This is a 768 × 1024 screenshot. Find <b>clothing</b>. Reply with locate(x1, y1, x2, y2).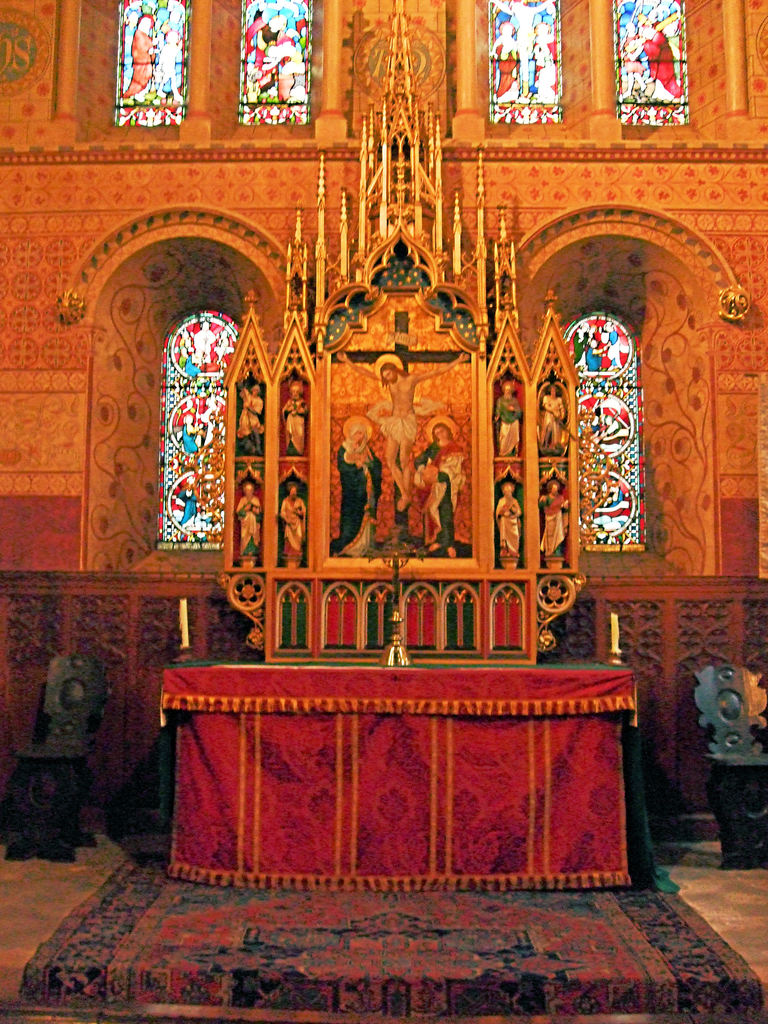
locate(541, 497, 567, 555).
